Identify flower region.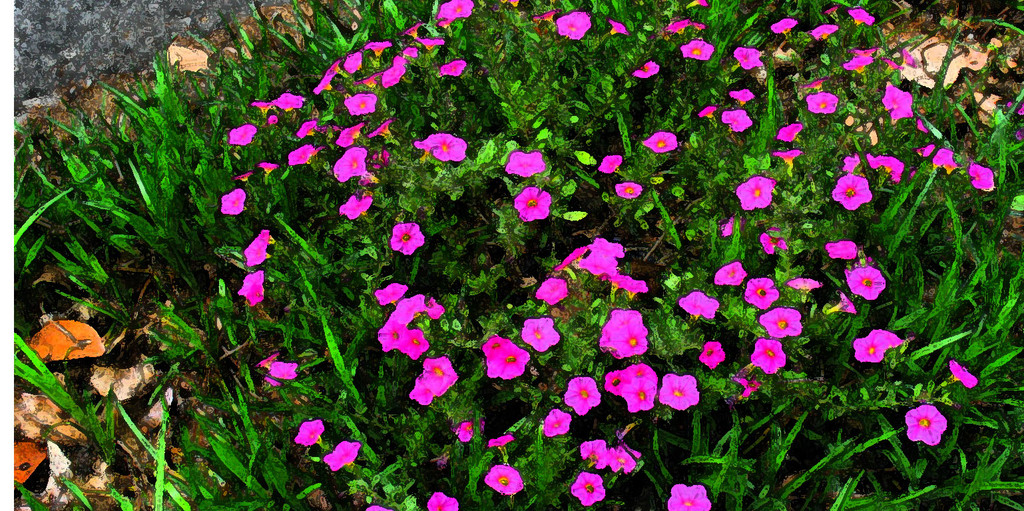
Region: box=[535, 278, 565, 305].
